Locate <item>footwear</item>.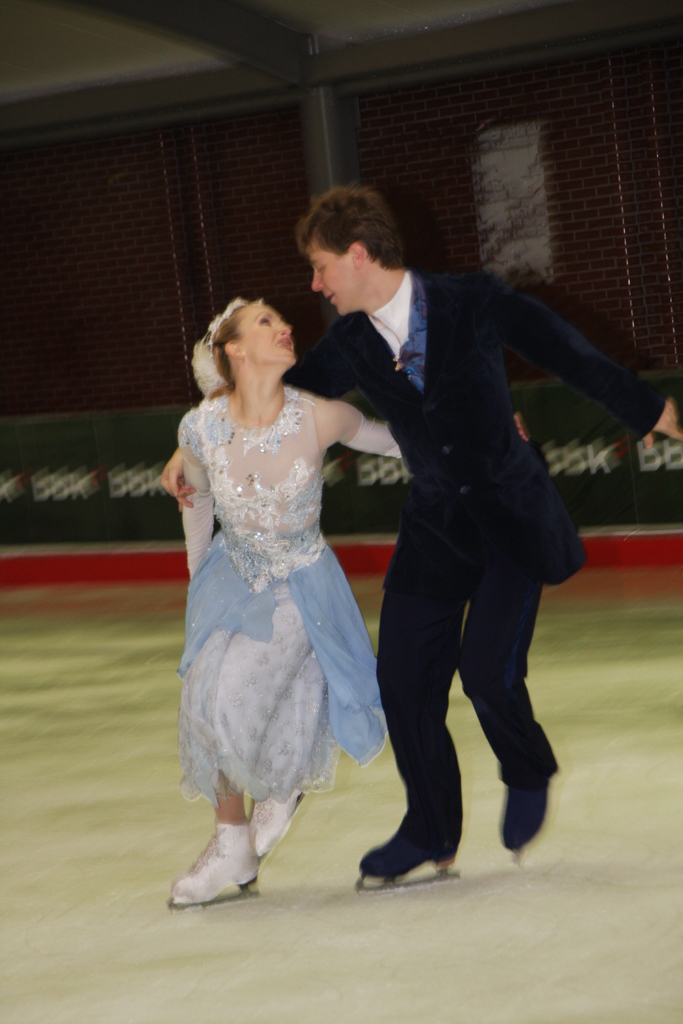
Bounding box: 358 826 461 875.
